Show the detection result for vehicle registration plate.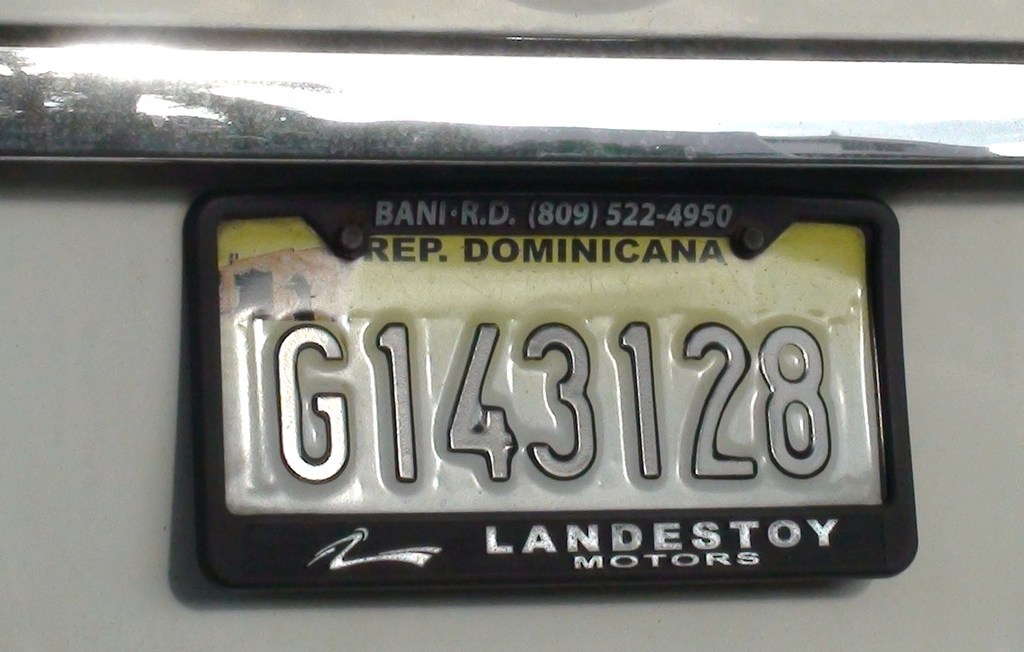
select_region(216, 221, 883, 514).
